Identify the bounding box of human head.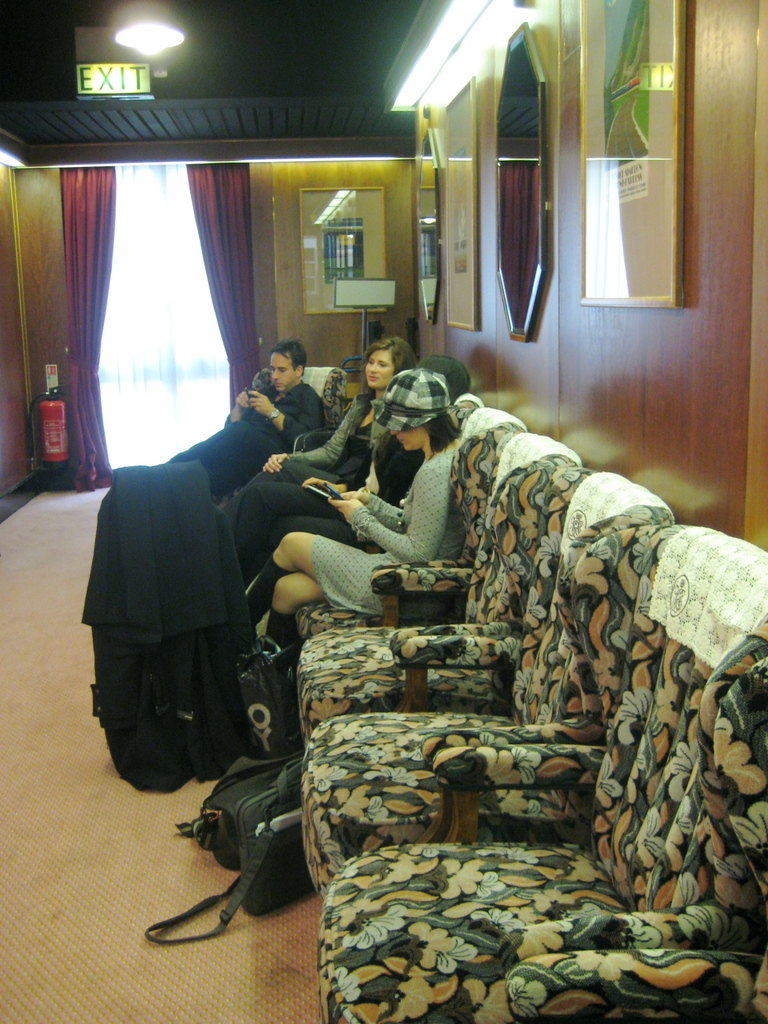
[x1=360, y1=337, x2=411, y2=385].
